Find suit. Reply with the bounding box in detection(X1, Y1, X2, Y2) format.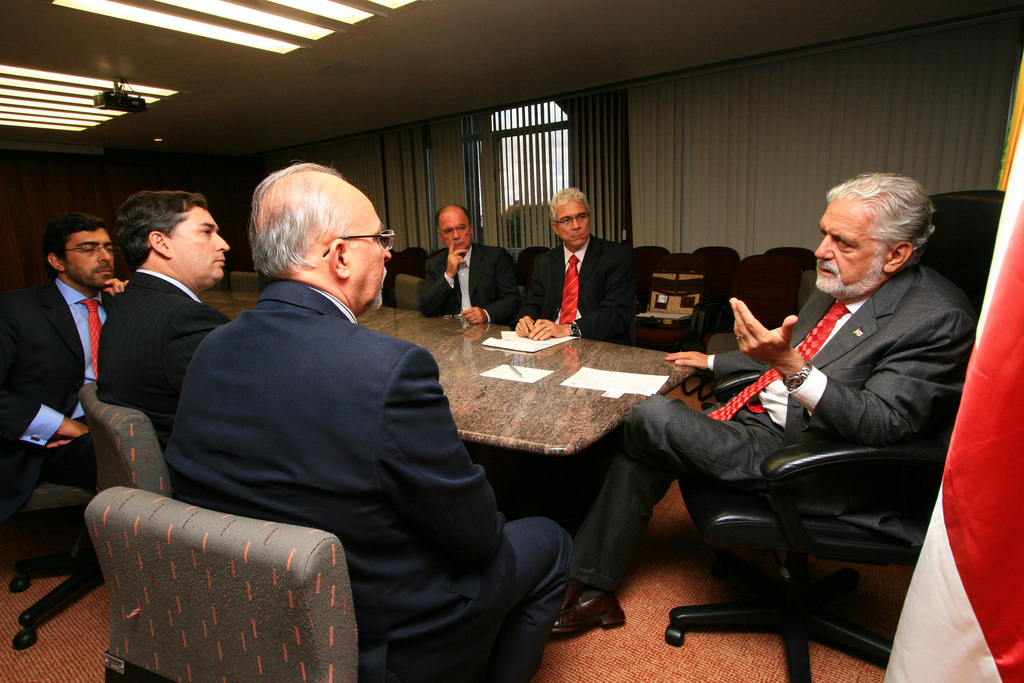
detection(567, 266, 977, 593).
